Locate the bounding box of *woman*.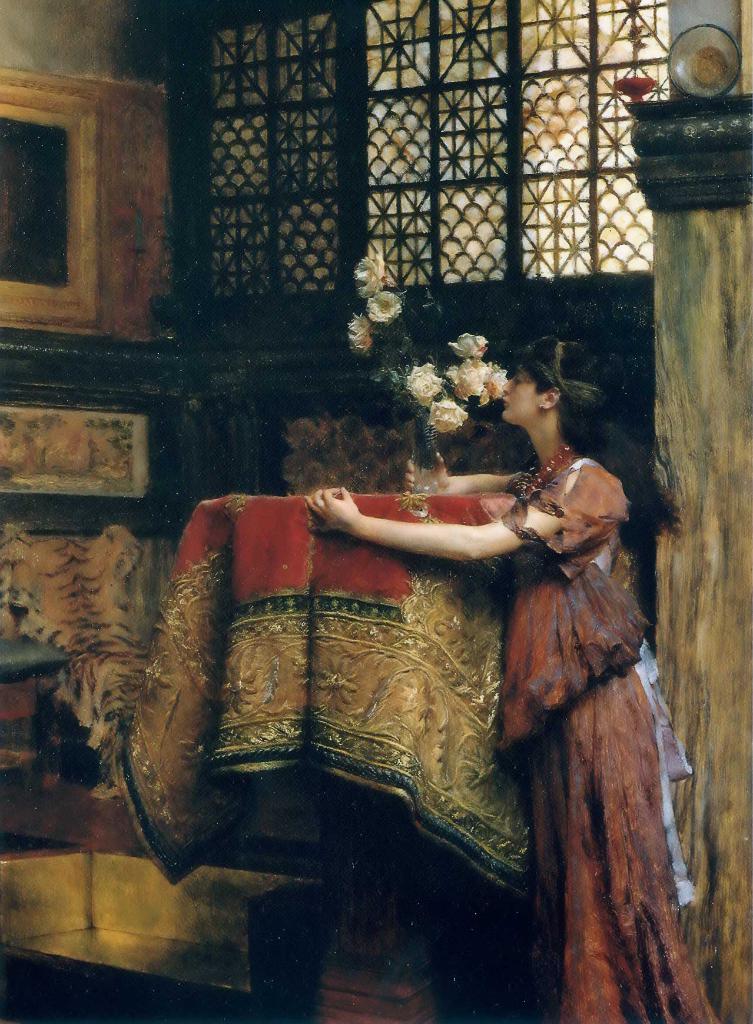
Bounding box: locate(309, 333, 674, 1018).
